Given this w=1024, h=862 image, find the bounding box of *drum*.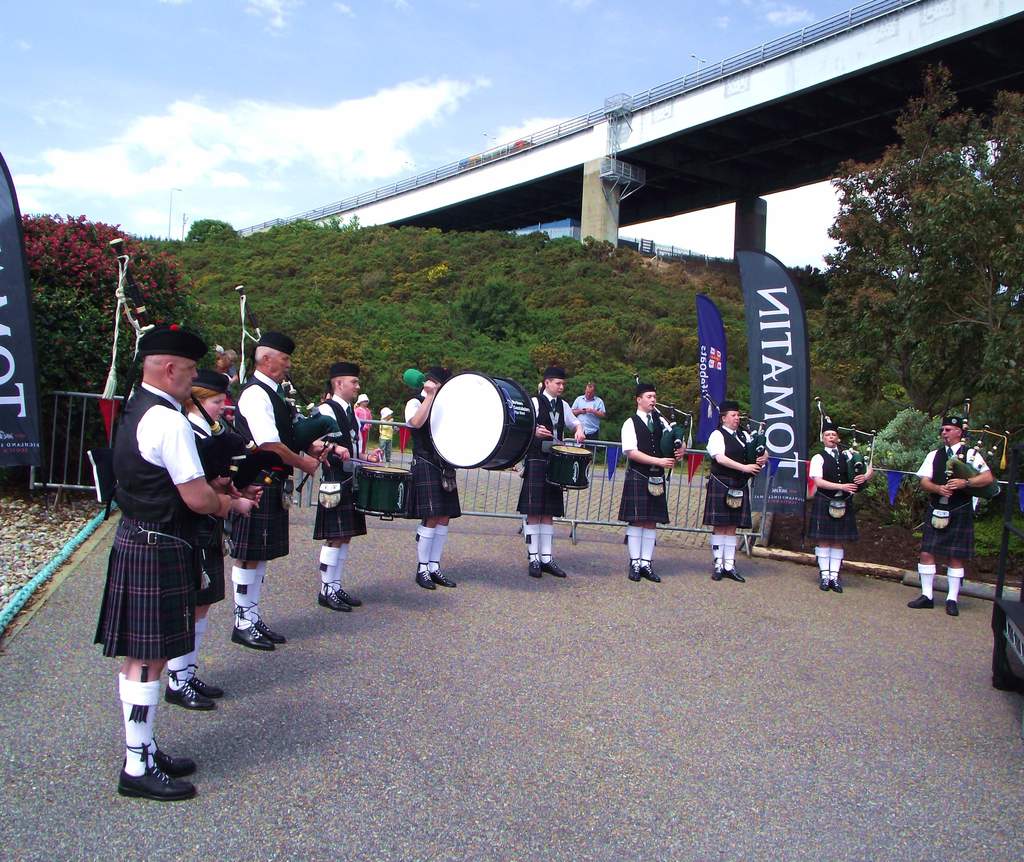
box=[429, 372, 538, 467].
